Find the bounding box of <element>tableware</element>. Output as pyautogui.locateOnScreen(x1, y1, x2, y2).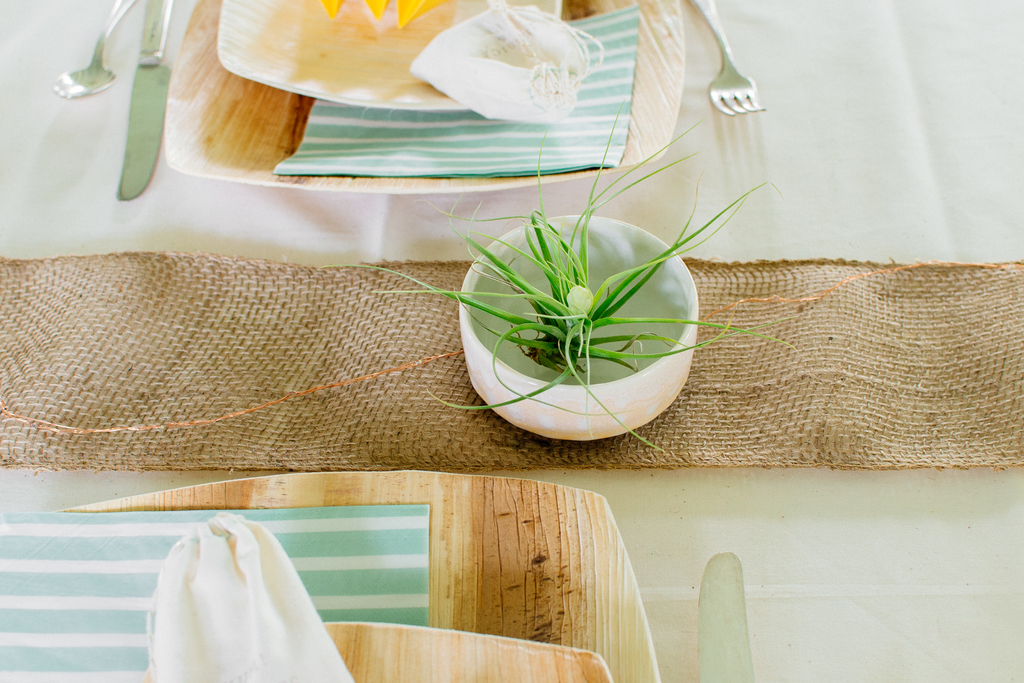
pyautogui.locateOnScreen(0, 474, 659, 682).
